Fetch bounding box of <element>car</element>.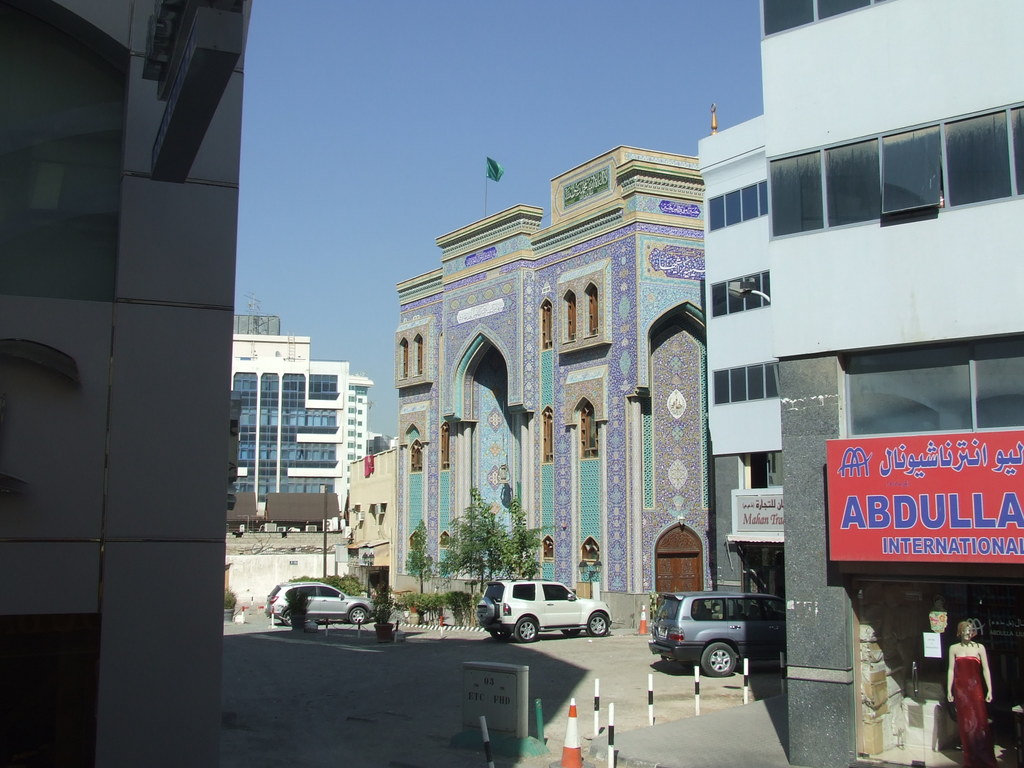
Bbox: box(474, 573, 613, 643).
